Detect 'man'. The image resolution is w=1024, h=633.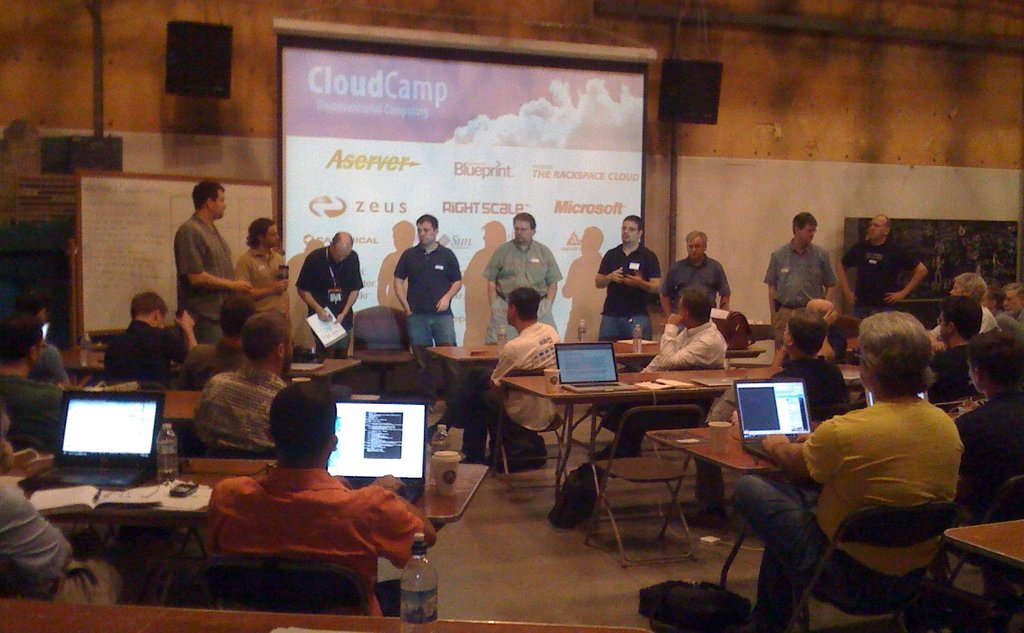
168 177 259 346.
